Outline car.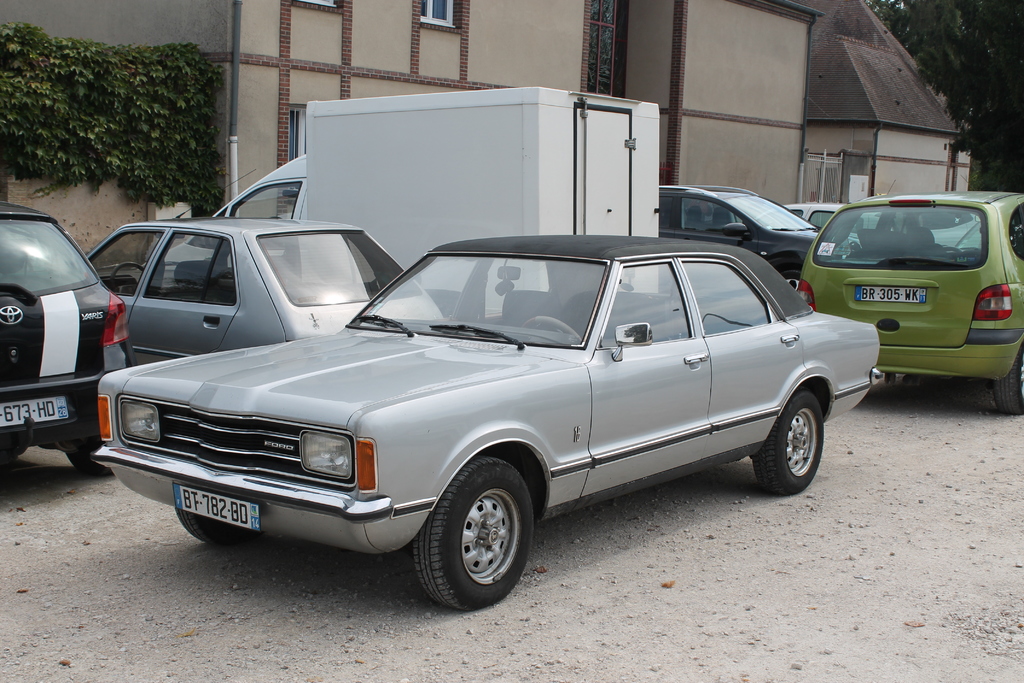
Outline: [753,179,897,252].
